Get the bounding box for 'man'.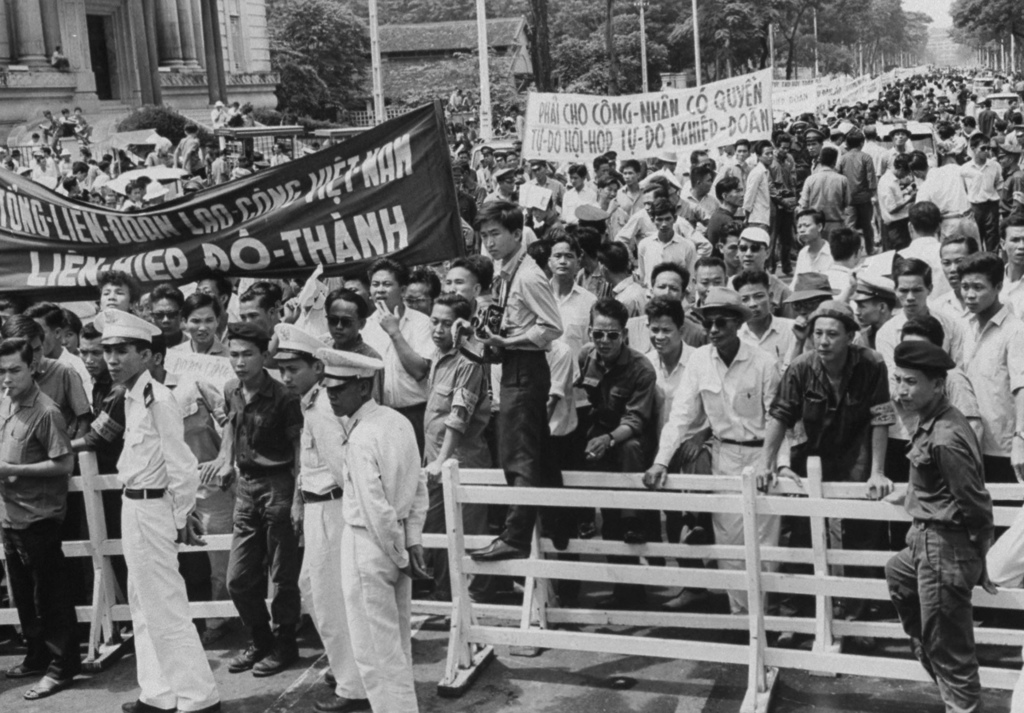
region(163, 300, 237, 362).
